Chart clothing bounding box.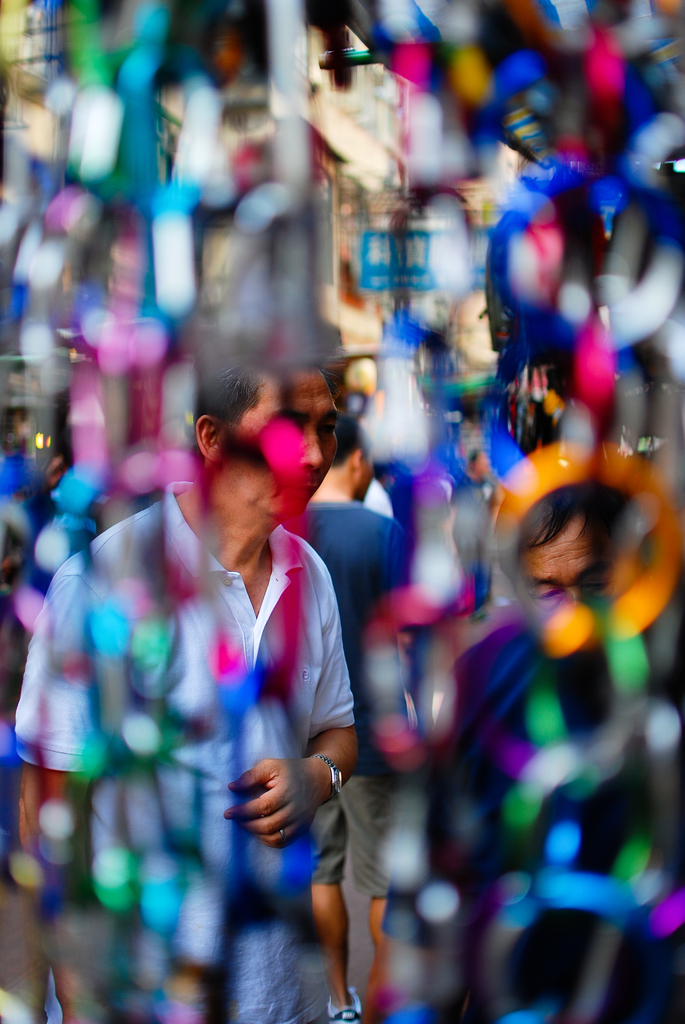
Charted: bbox=(389, 620, 684, 1023).
